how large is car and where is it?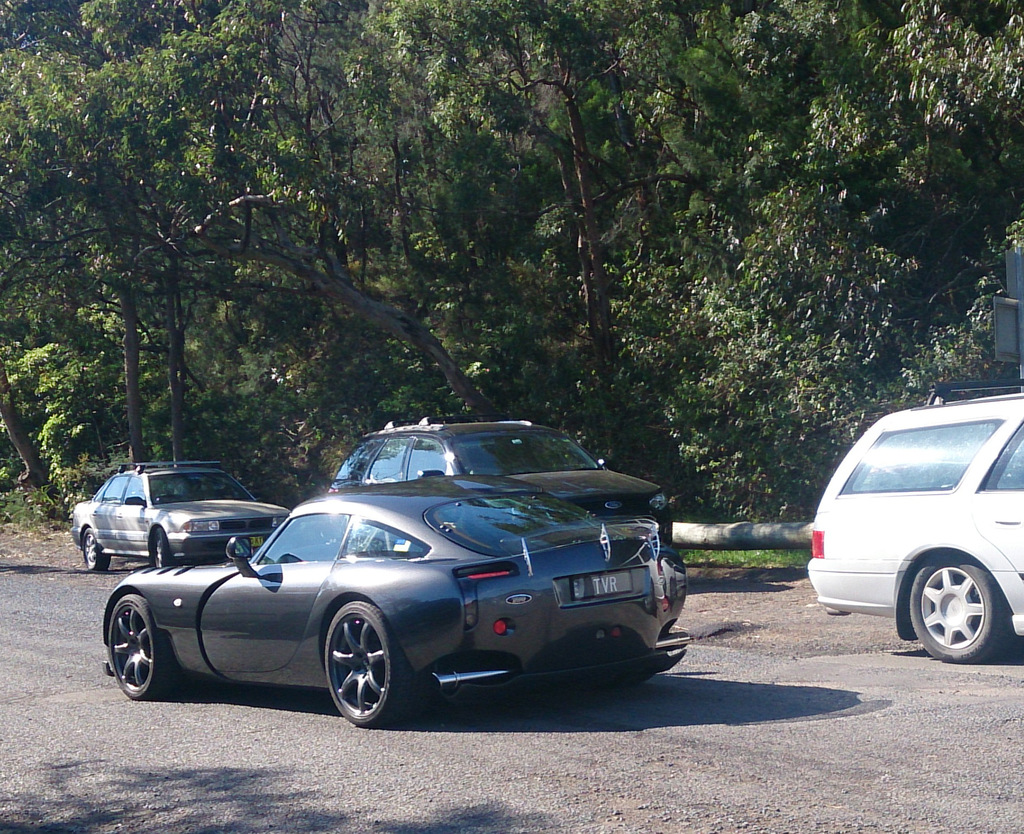
Bounding box: (802, 385, 1023, 660).
